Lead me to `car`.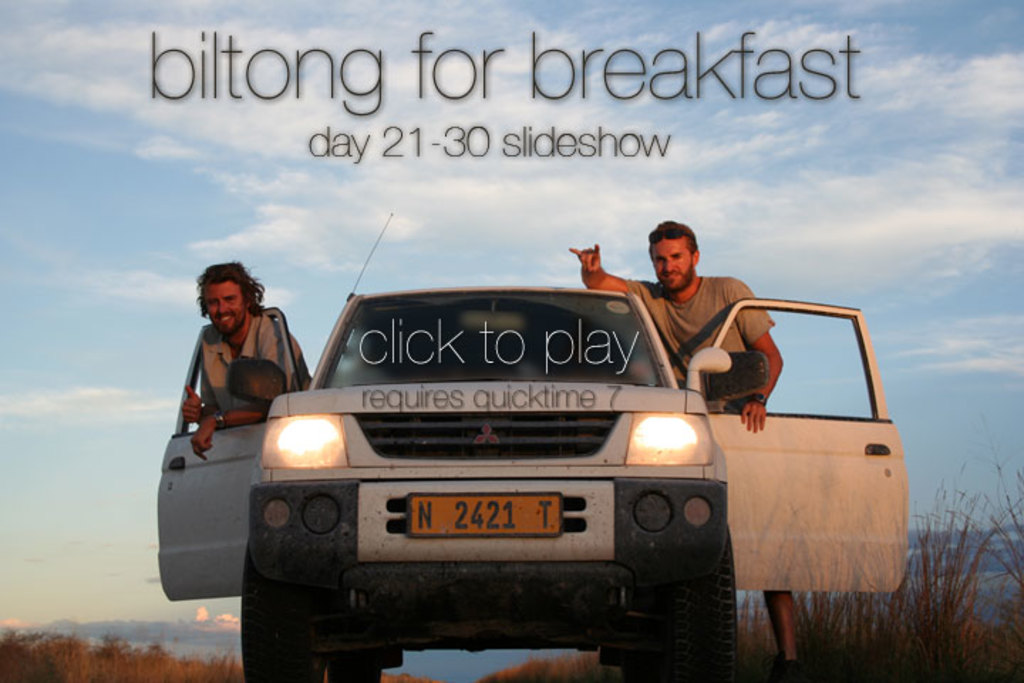
Lead to <box>158,215,903,682</box>.
